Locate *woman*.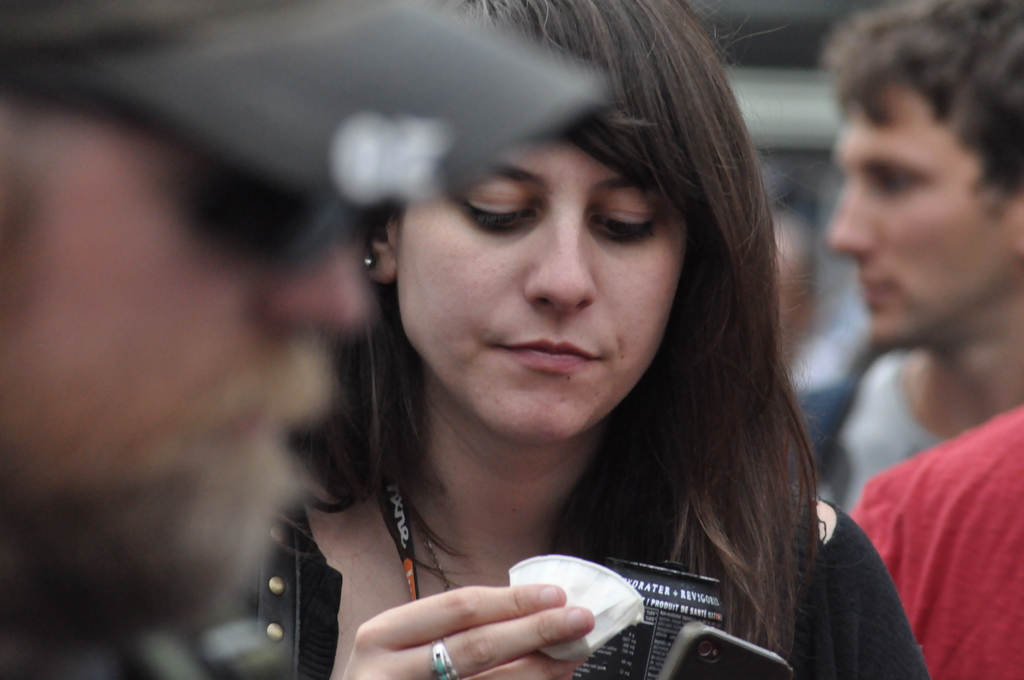
Bounding box: 127/37/887/663.
